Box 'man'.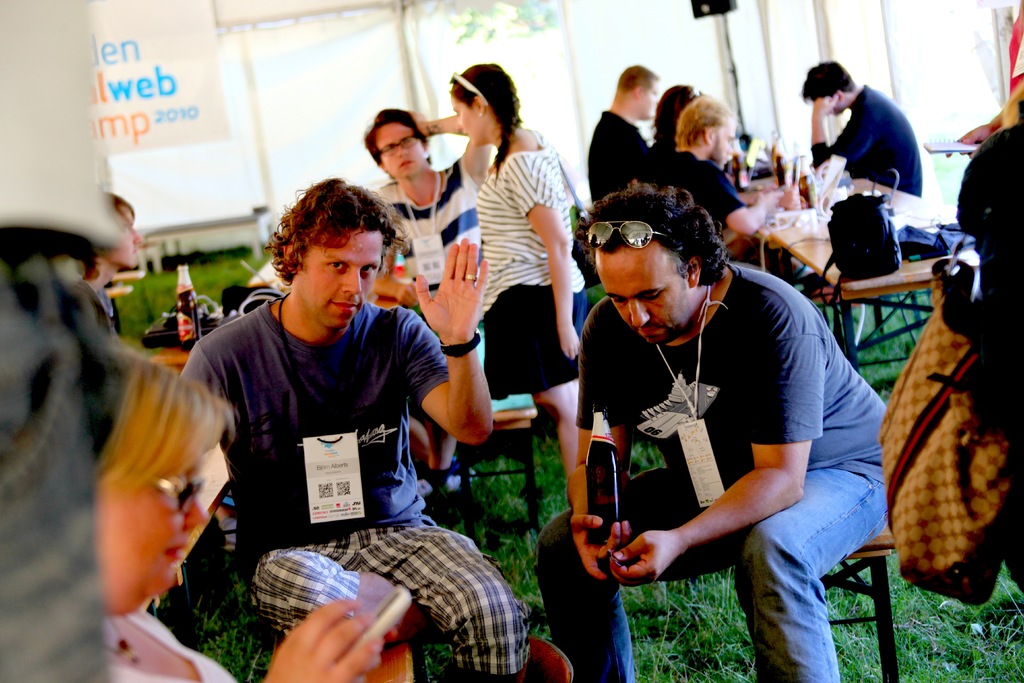
bbox(548, 179, 888, 663).
